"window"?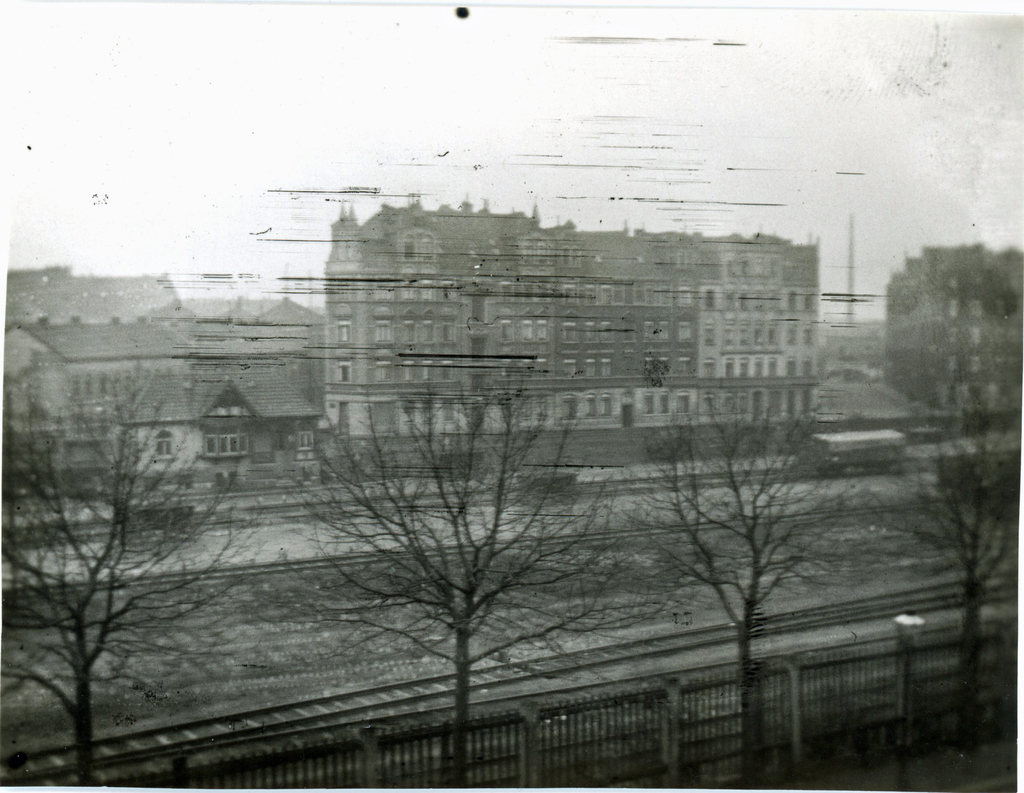
box=[536, 317, 548, 339]
